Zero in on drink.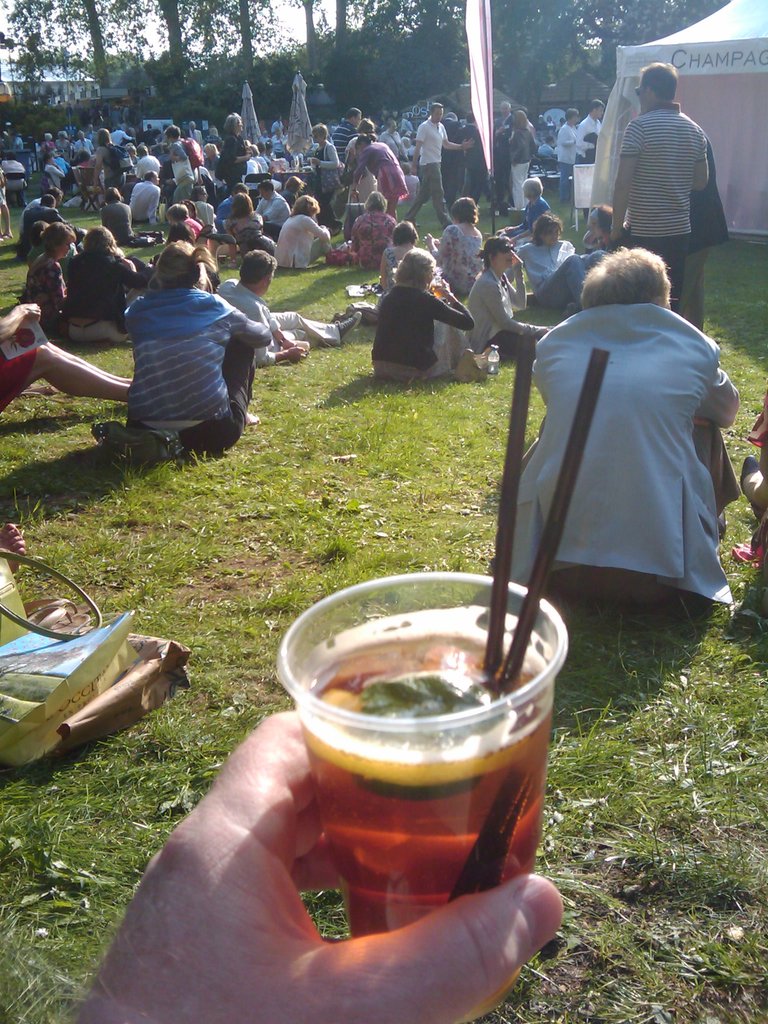
Zeroed in: [283, 600, 569, 925].
